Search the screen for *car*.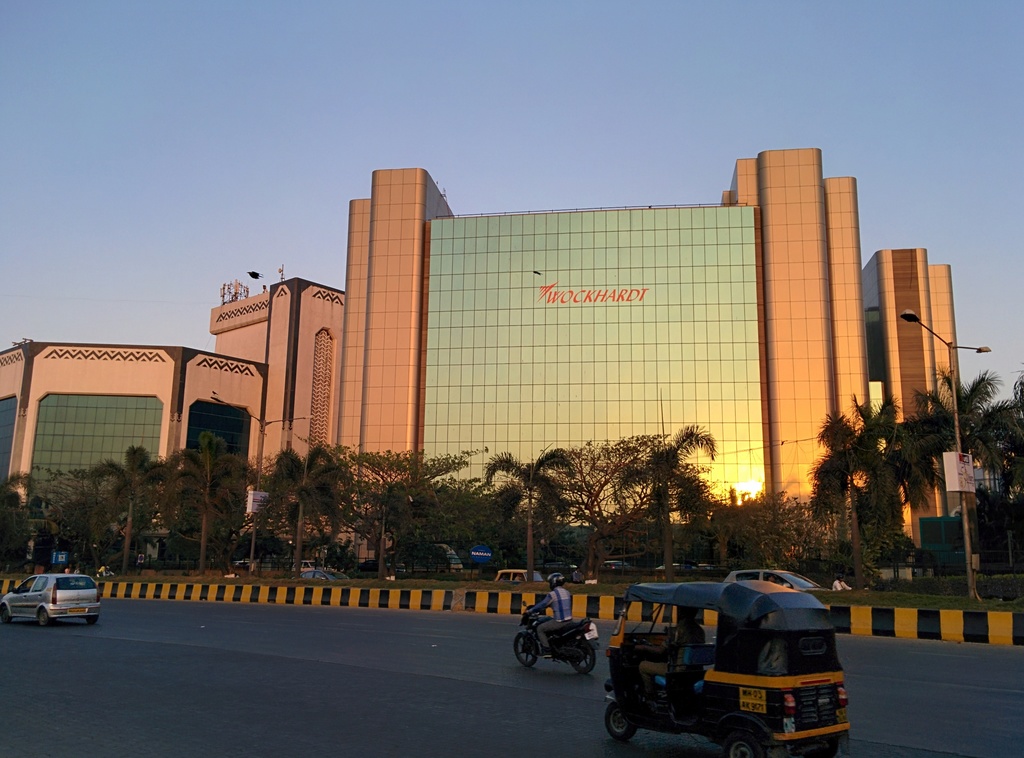
Found at {"x1": 234, "y1": 560, "x2": 249, "y2": 565}.
